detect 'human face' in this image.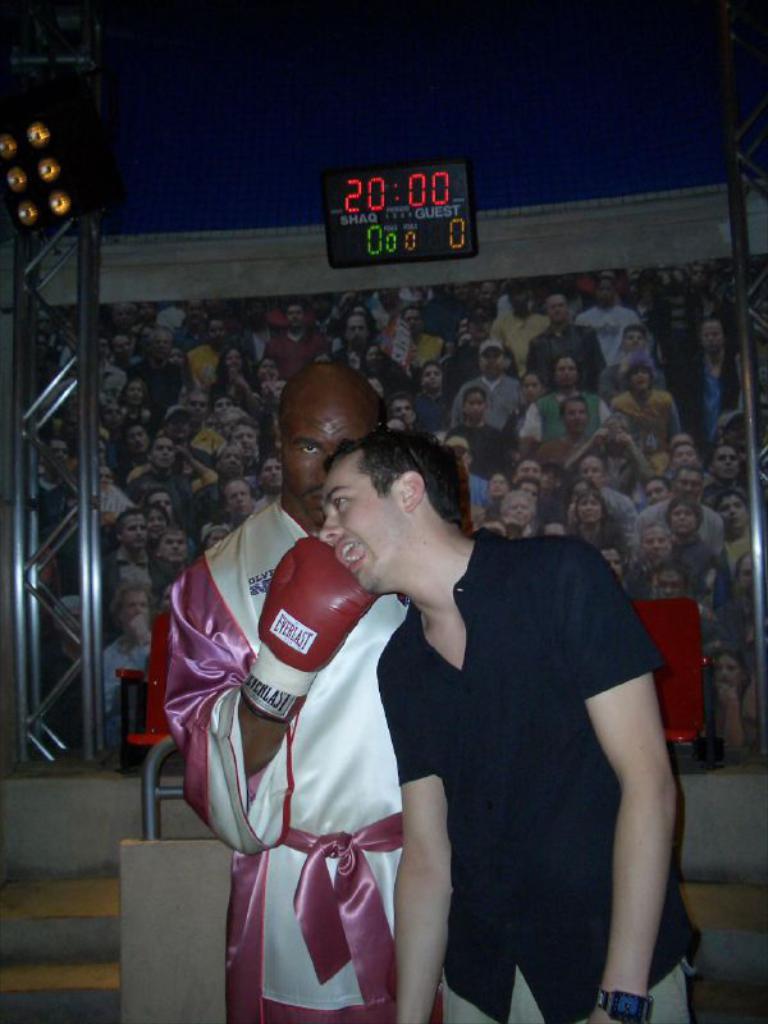
Detection: [673, 503, 698, 534].
